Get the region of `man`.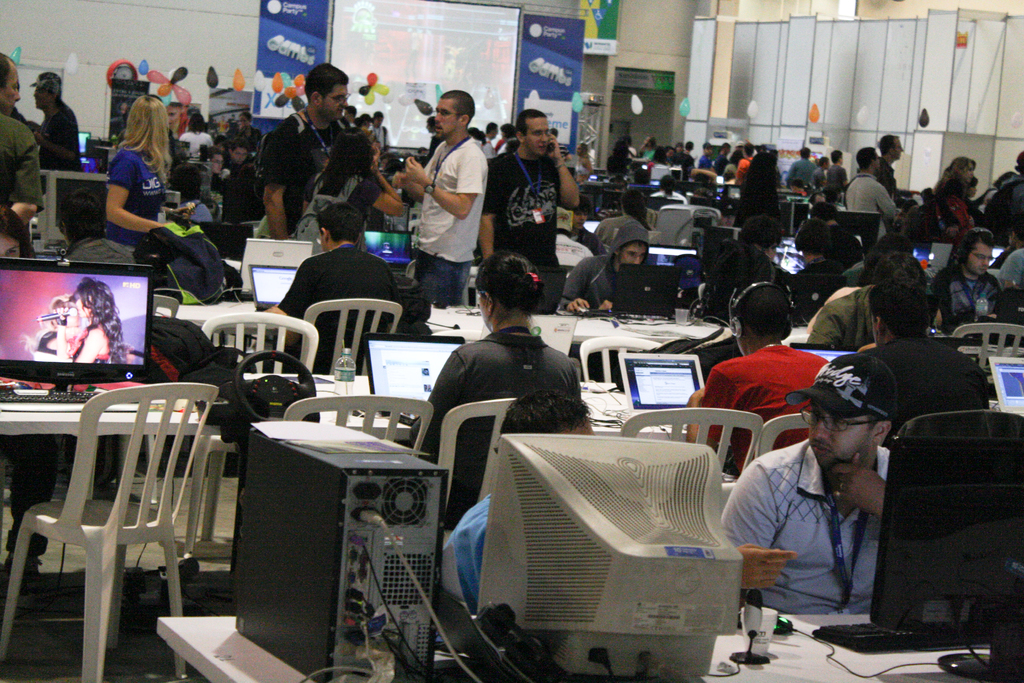
crop(115, 102, 131, 126).
